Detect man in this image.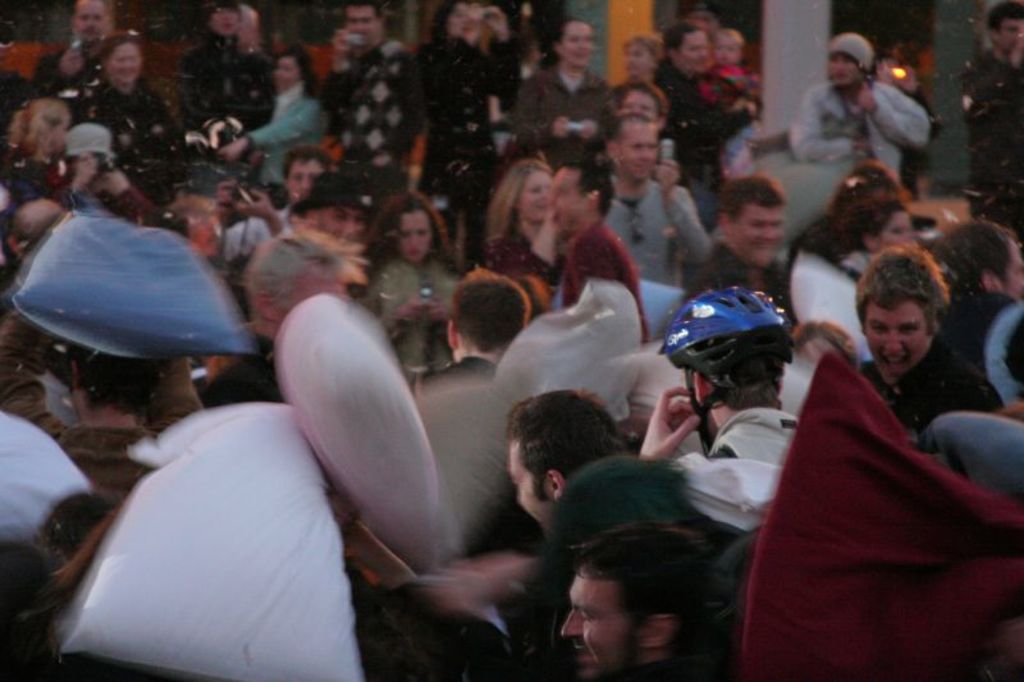
Detection: (x1=559, y1=517, x2=712, y2=681).
